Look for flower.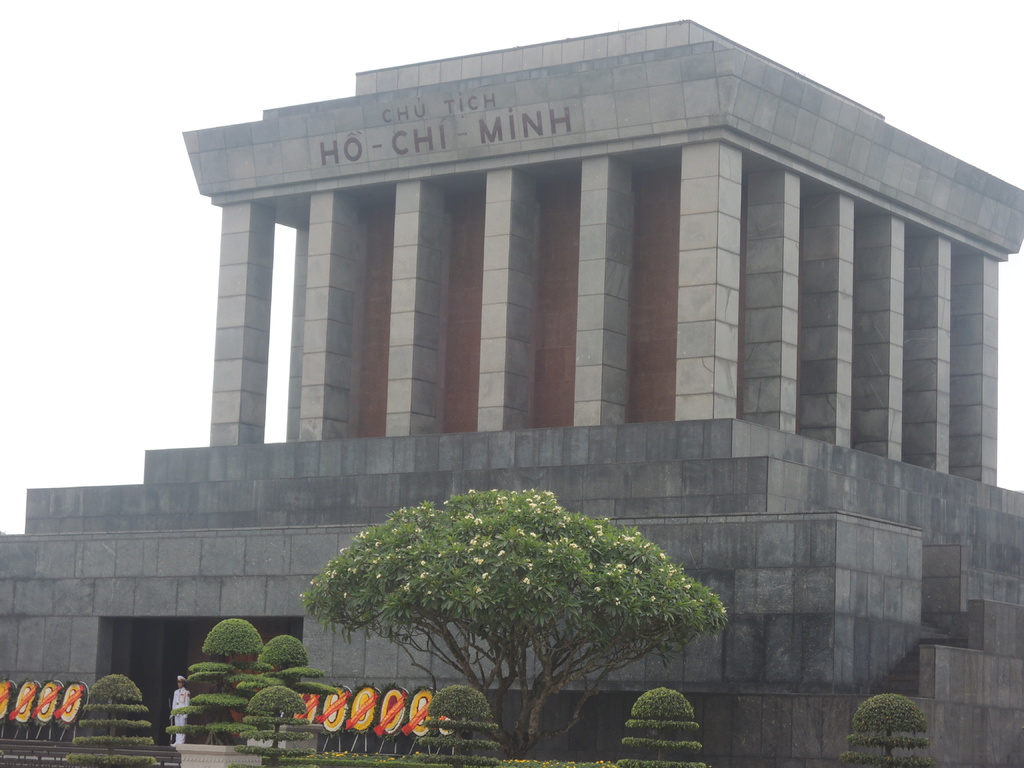
Found: [637,570,641,579].
